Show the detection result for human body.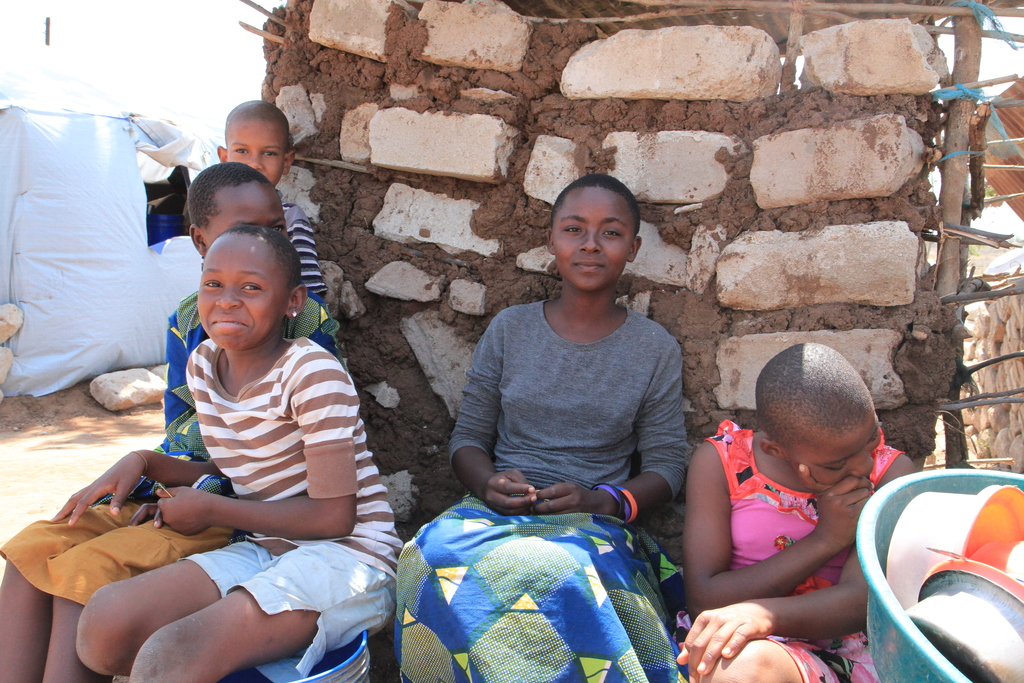
select_region(220, 92, 332, 311).
